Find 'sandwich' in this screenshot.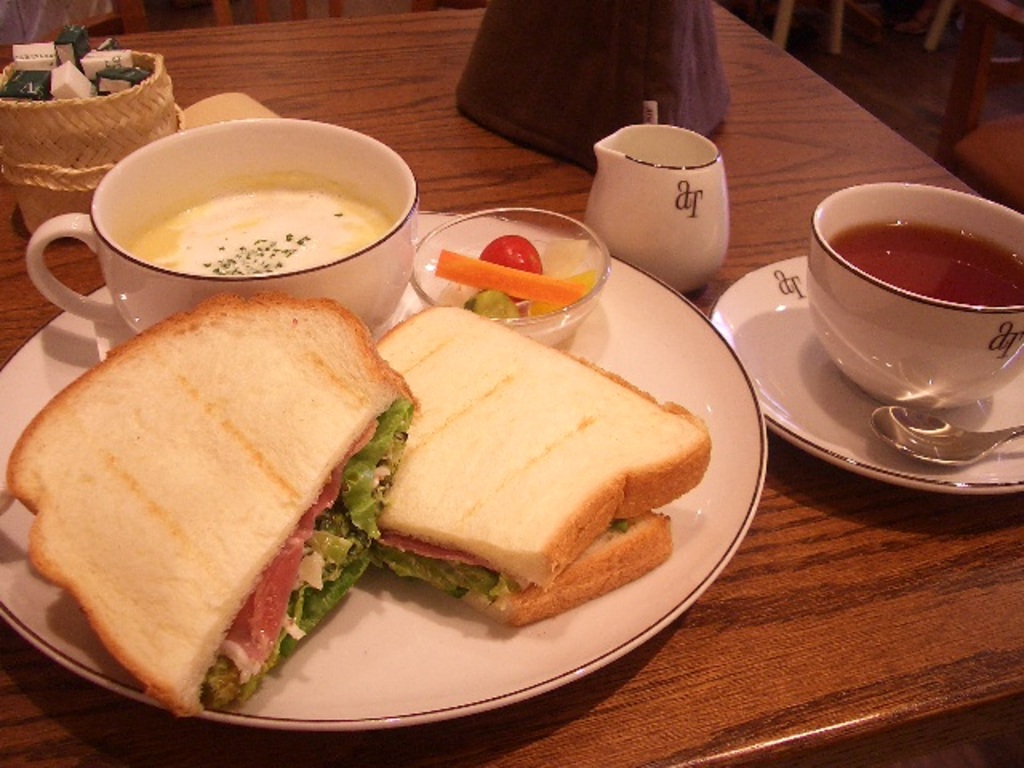
The bounding box for 'sandwich' is detection(5, 285, 429, 712).
